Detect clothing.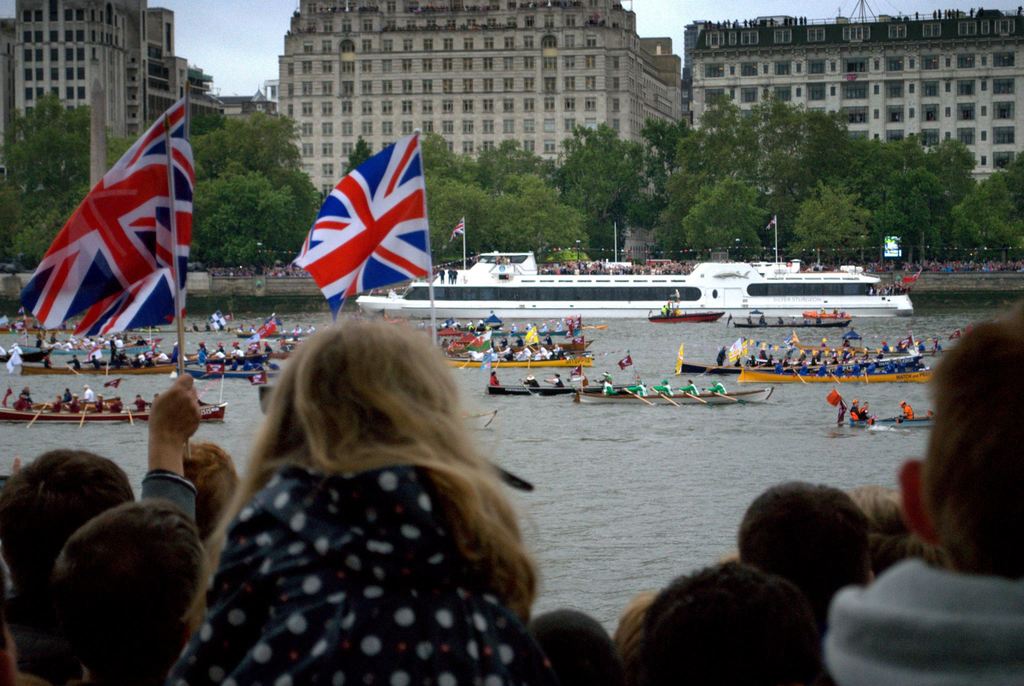
Detected at [x1=542, y1=326, x2=546, y2=331].
